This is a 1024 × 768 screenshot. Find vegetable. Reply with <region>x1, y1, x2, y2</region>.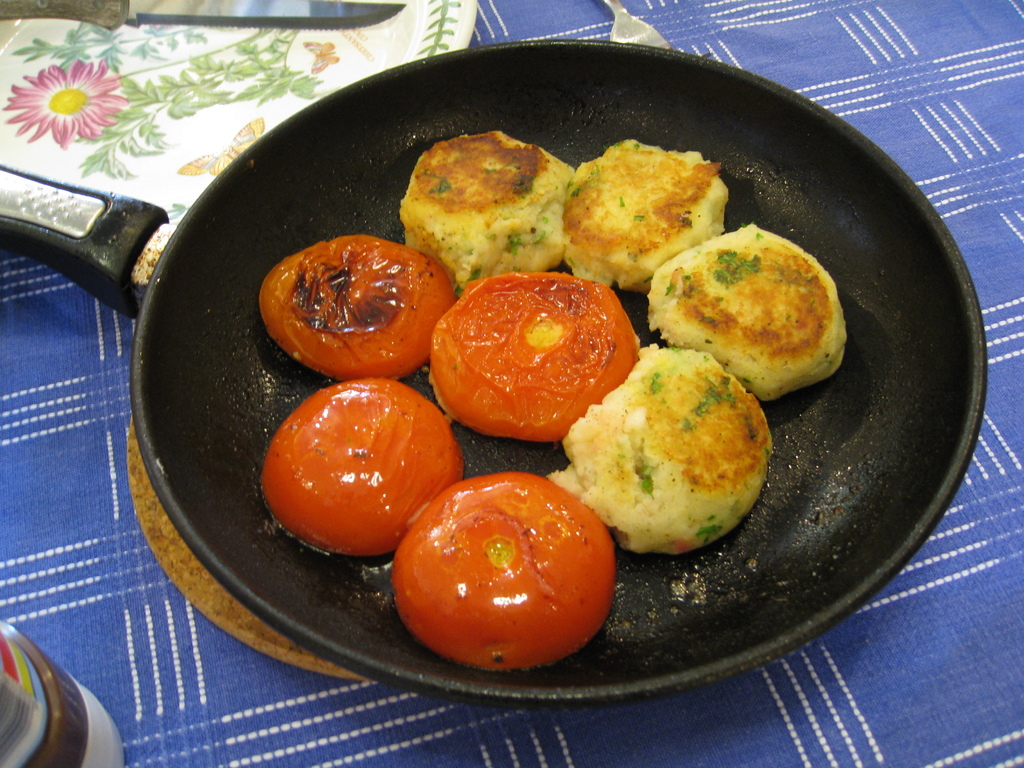
<region>402, 474, 615, 682</region>.
